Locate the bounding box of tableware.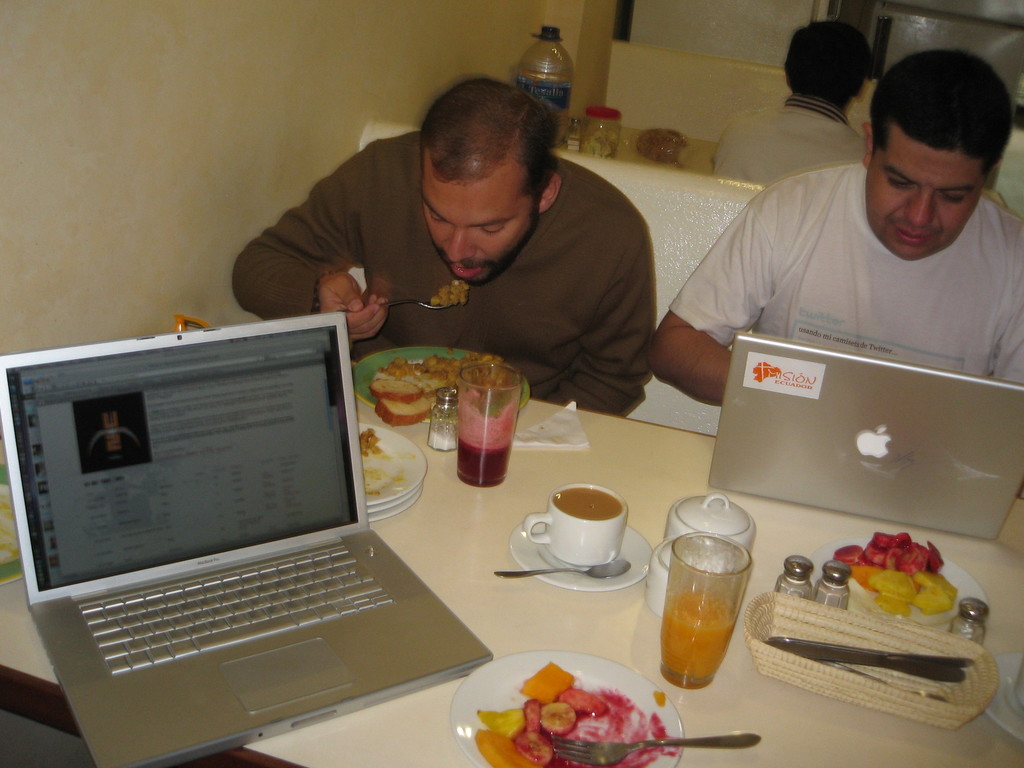
Bounding box: box(801, 529, 993, 625).
